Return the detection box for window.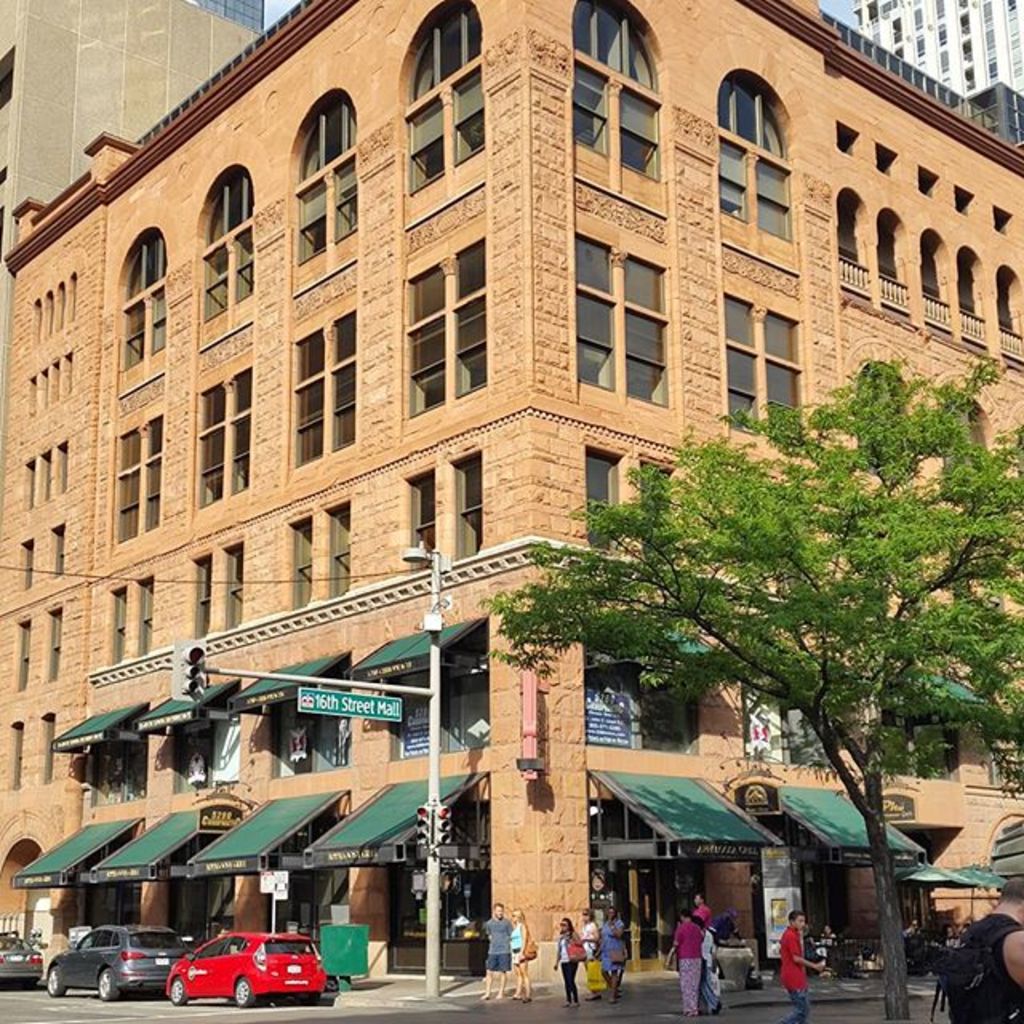
[10,718,24,787].
